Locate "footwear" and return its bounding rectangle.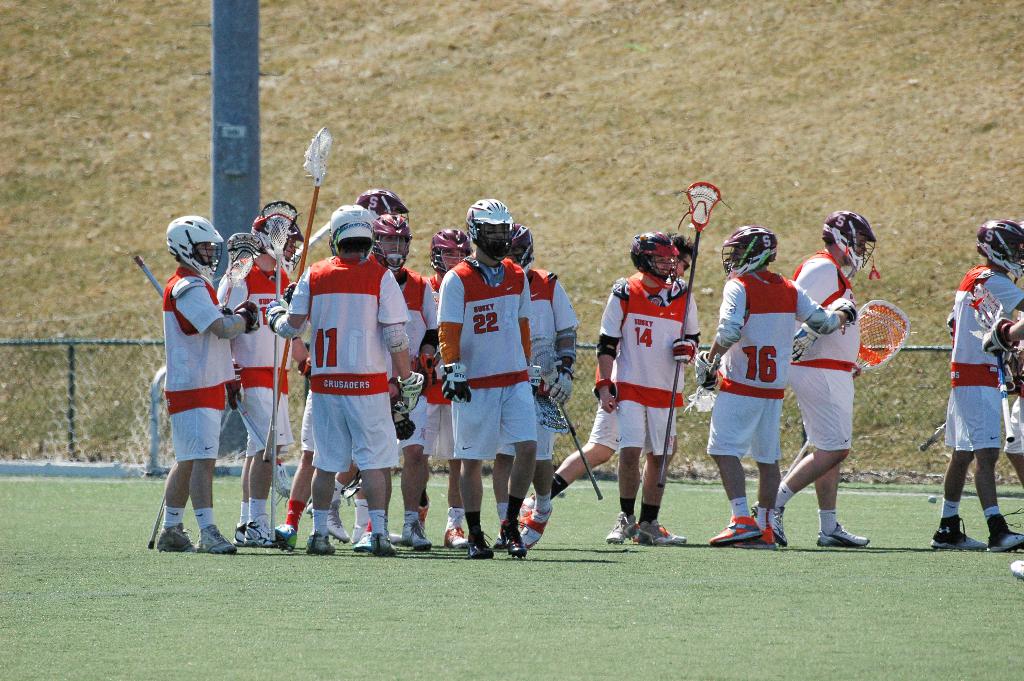
(left=522, top=501, right=554, bottom=549).
